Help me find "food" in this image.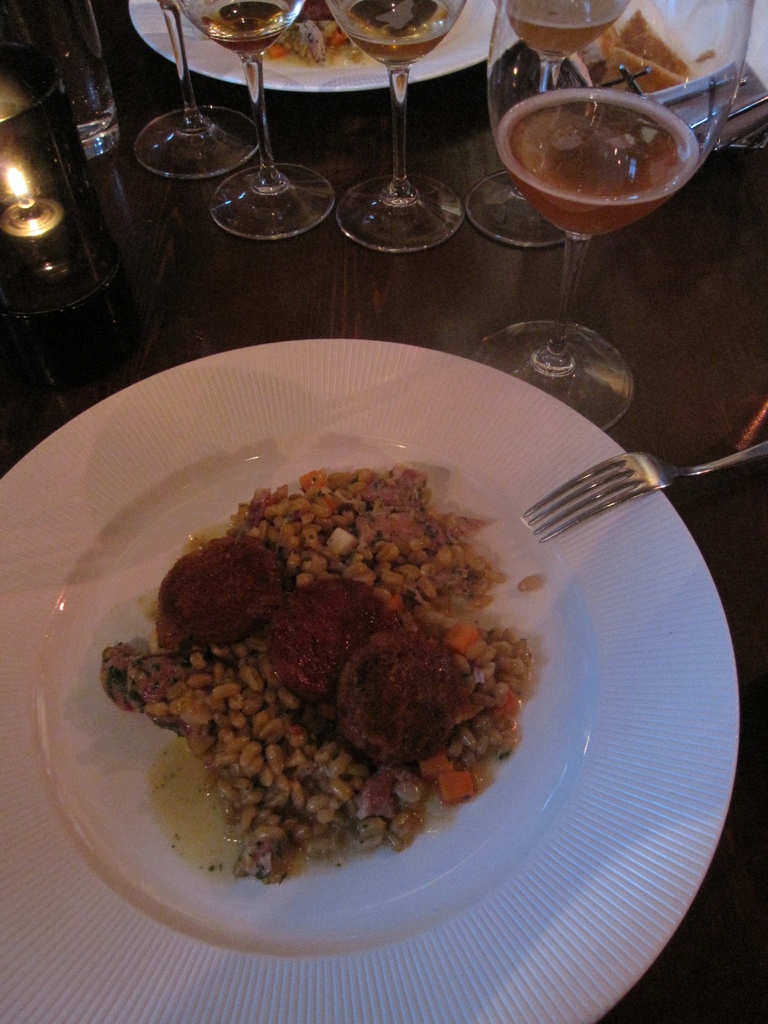
Found it: bbox=(579, 13, 684, 90).
